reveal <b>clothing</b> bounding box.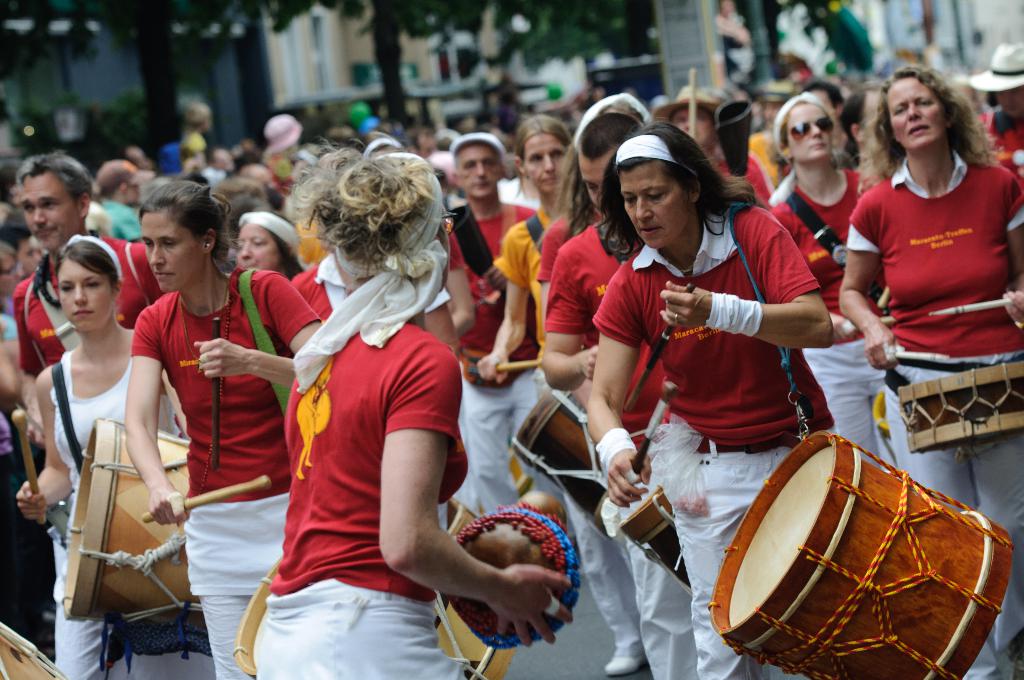
Revealed: detection(271, 321, 468, 601).
